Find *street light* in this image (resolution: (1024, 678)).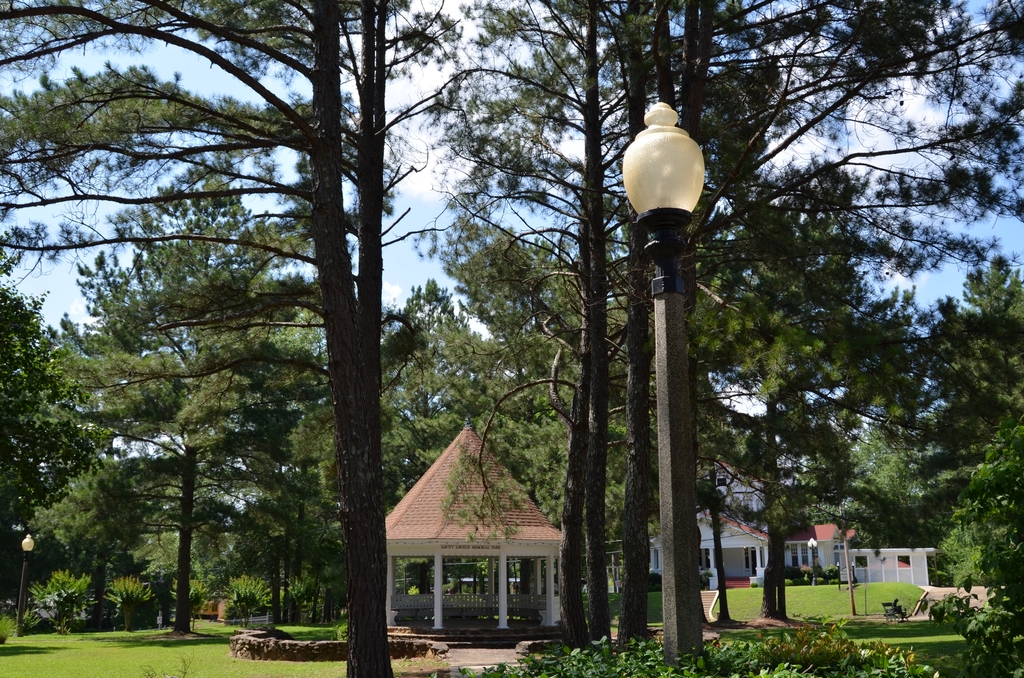
[left=16, top=535, right=36, bottom=638].
